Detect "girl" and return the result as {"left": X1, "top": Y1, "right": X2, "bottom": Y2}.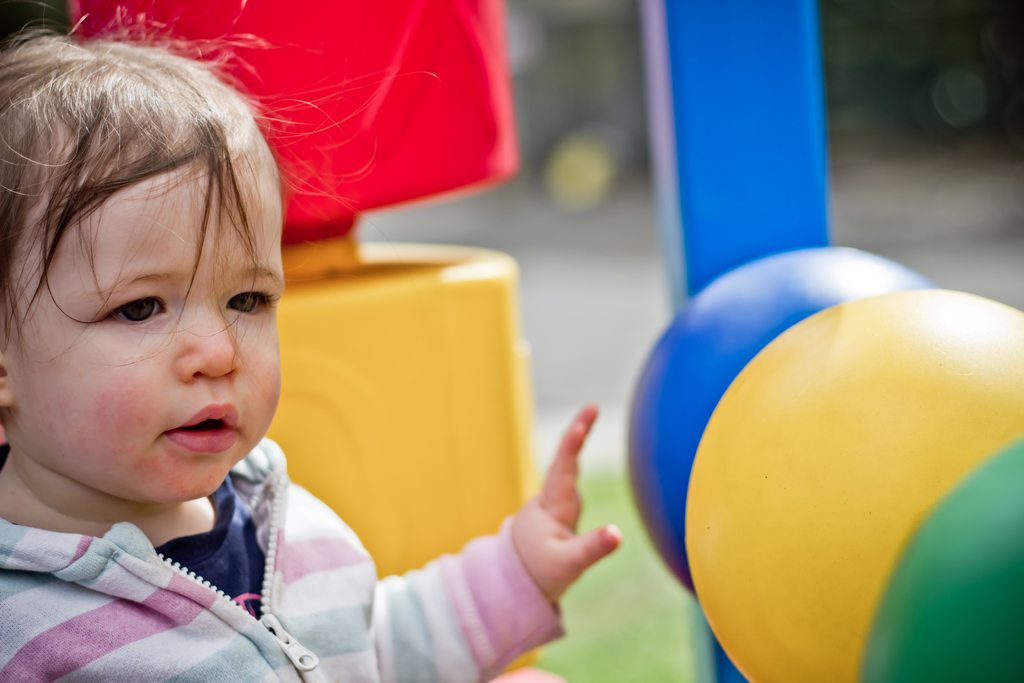
{"left": 1, "top": 26, "right": 618, "bottom": 682}.
